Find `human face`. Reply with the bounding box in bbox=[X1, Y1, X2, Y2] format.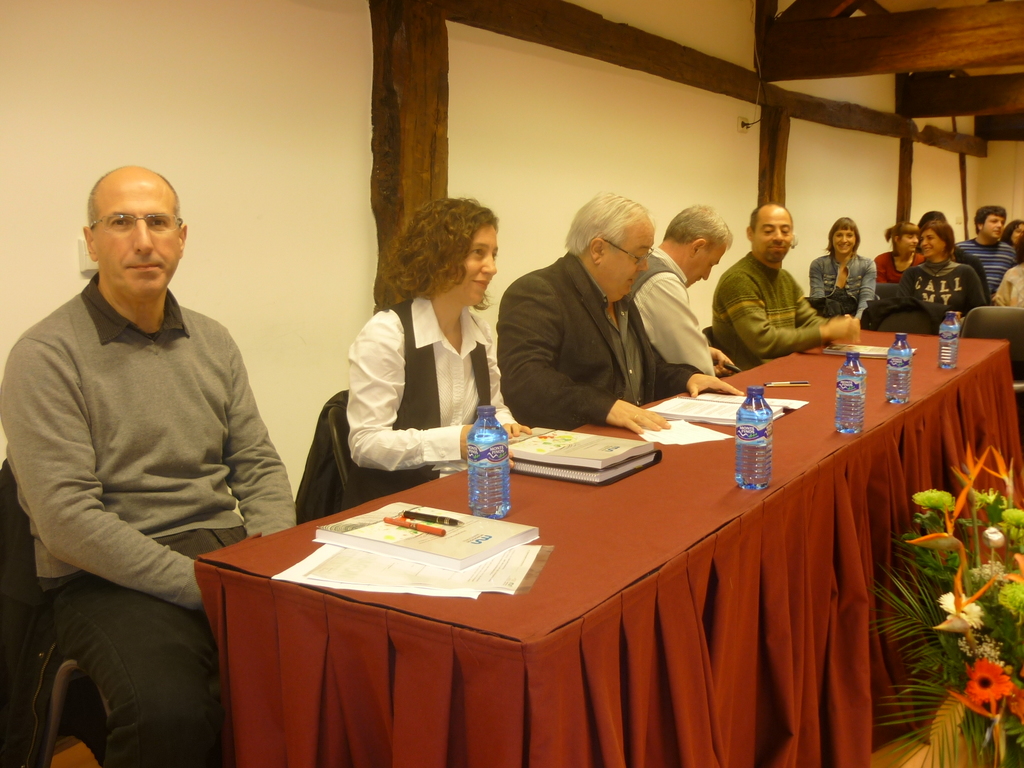
bbox=[94, 178, 176, 296].
